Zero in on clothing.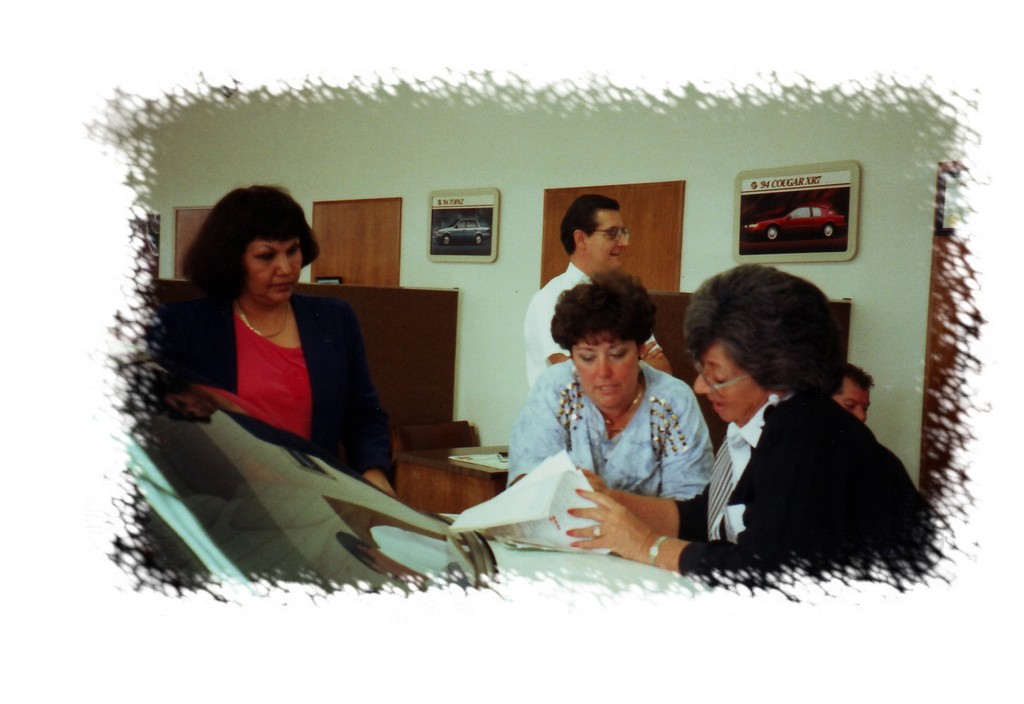
Zeroed in: 138 286 385 488.
